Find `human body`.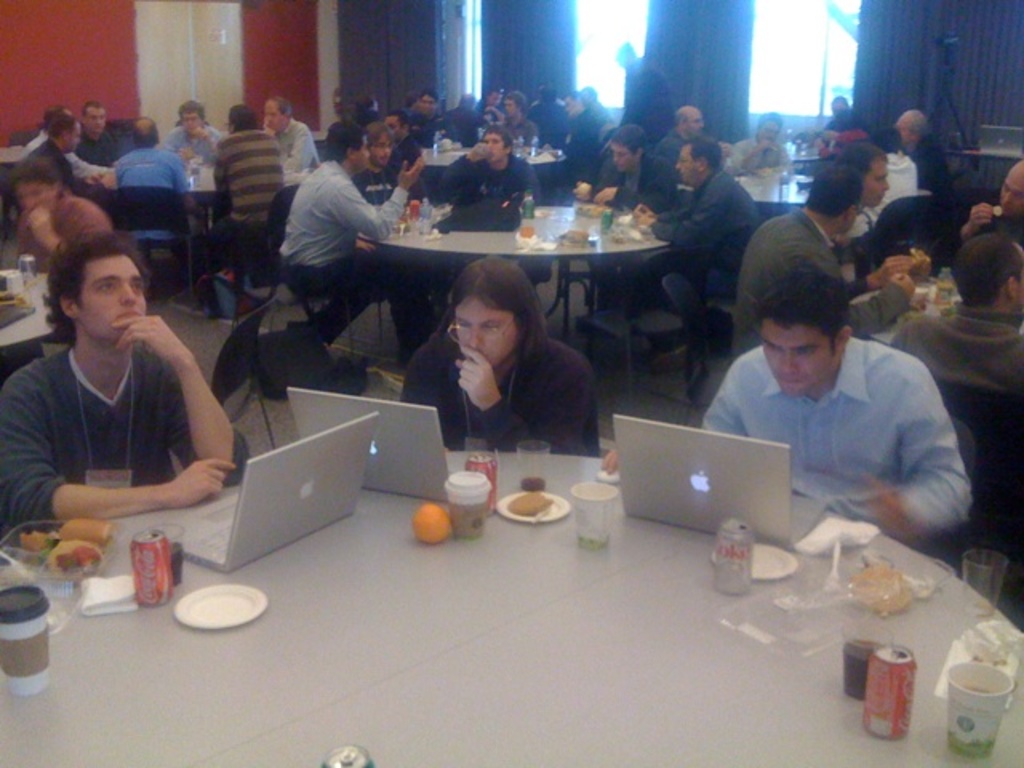
[left=277, top=110, right=429, bottom=374].
